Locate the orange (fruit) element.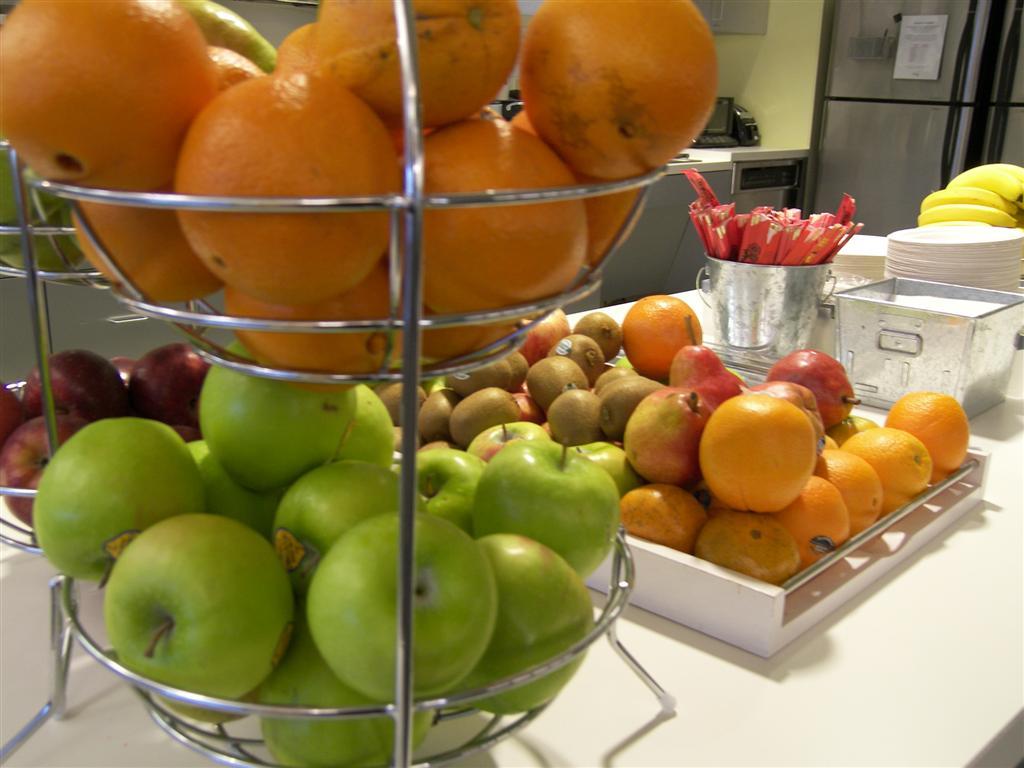
Element bbox: <bbox>839, 423, 936, 503</bbox>.
